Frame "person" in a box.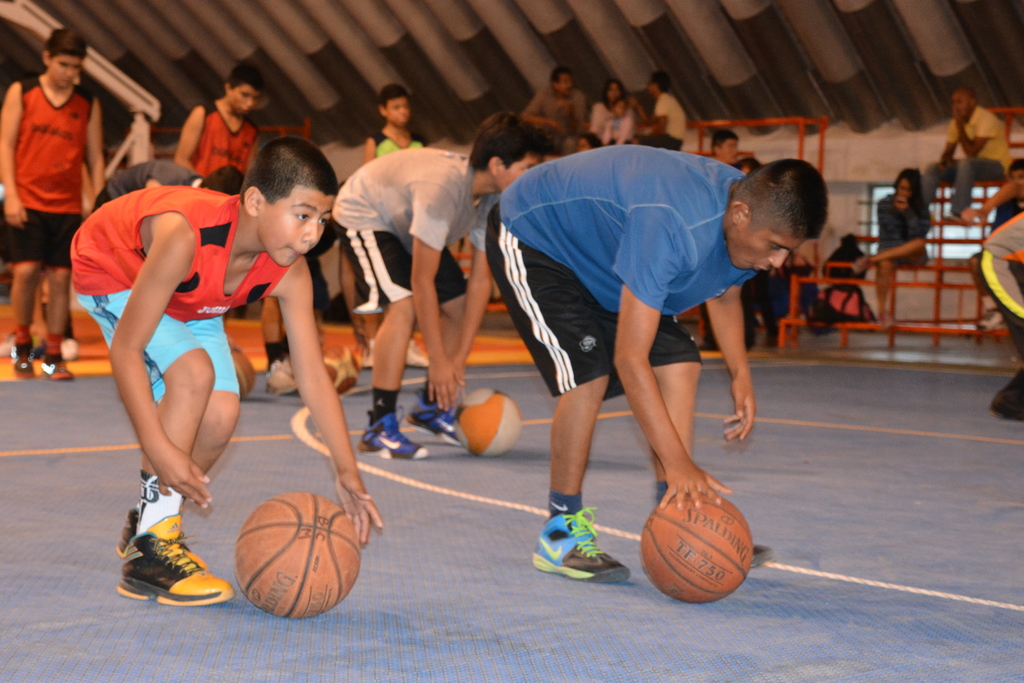
(left=0, top=26, right=101, bottom=393).
